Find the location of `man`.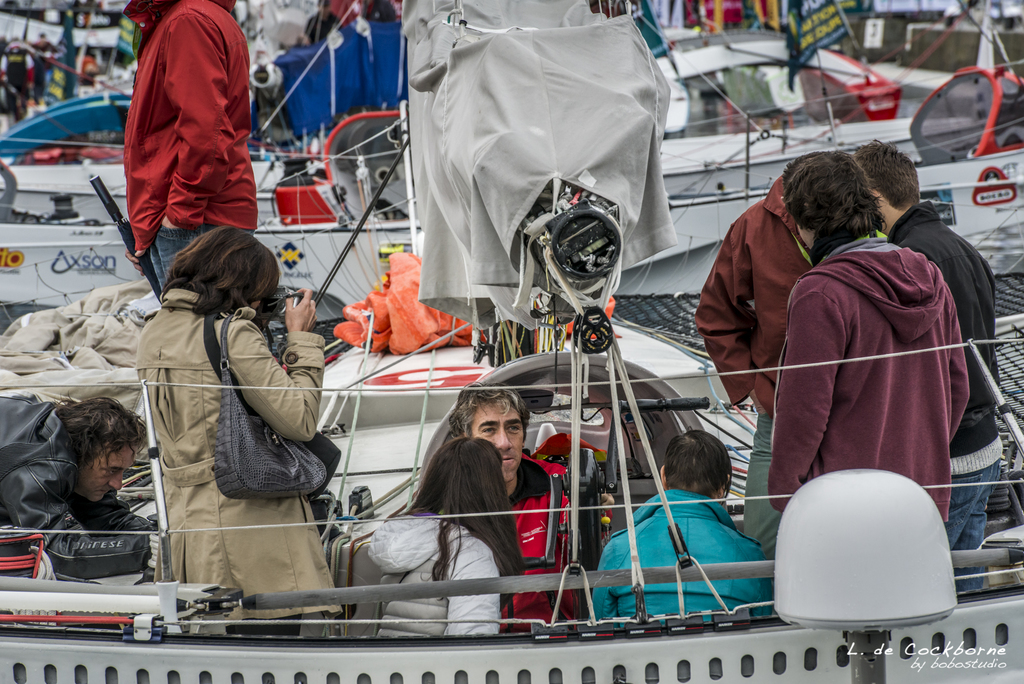
Location: l=456, t=368, r=607, b=641.
